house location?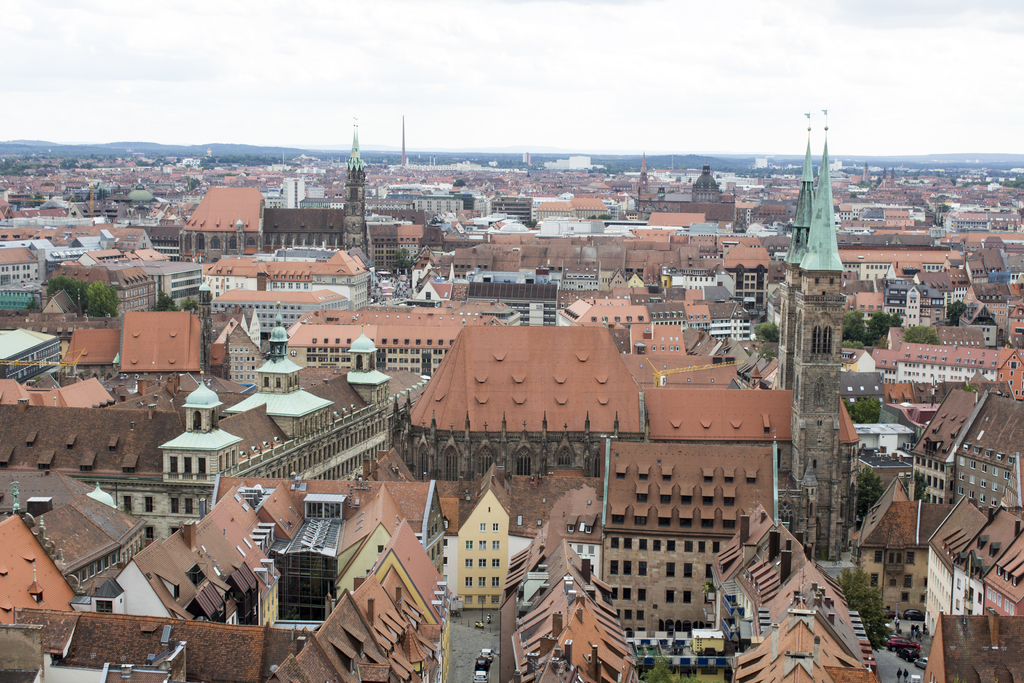
BBox(950, 267, 996, 335)
